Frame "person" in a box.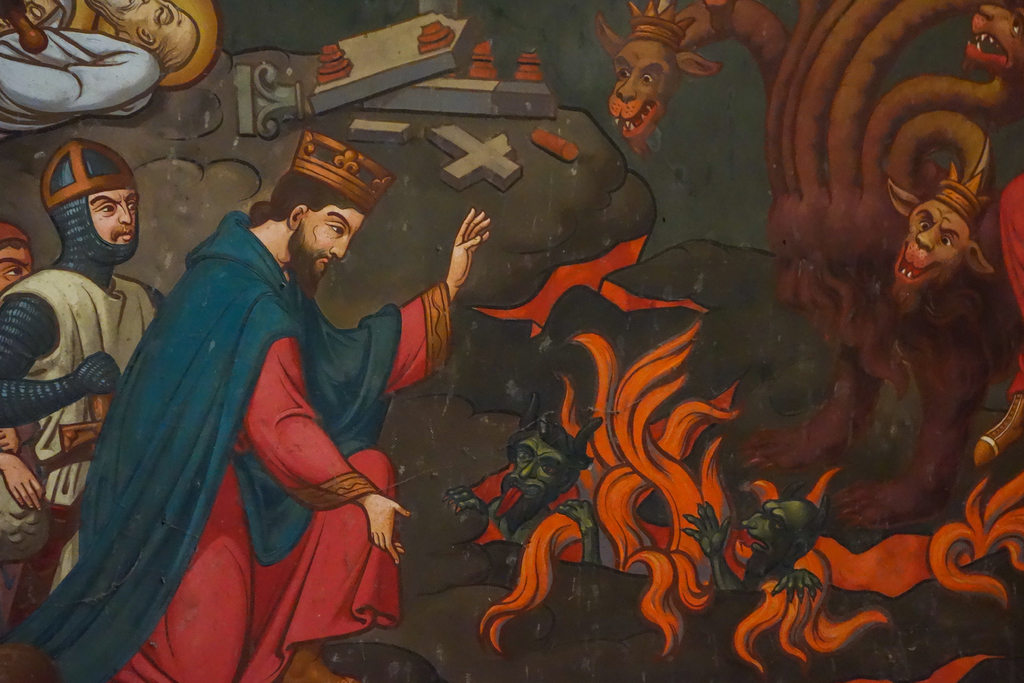
x1=12 y1=126 x2=490 y2=682.
